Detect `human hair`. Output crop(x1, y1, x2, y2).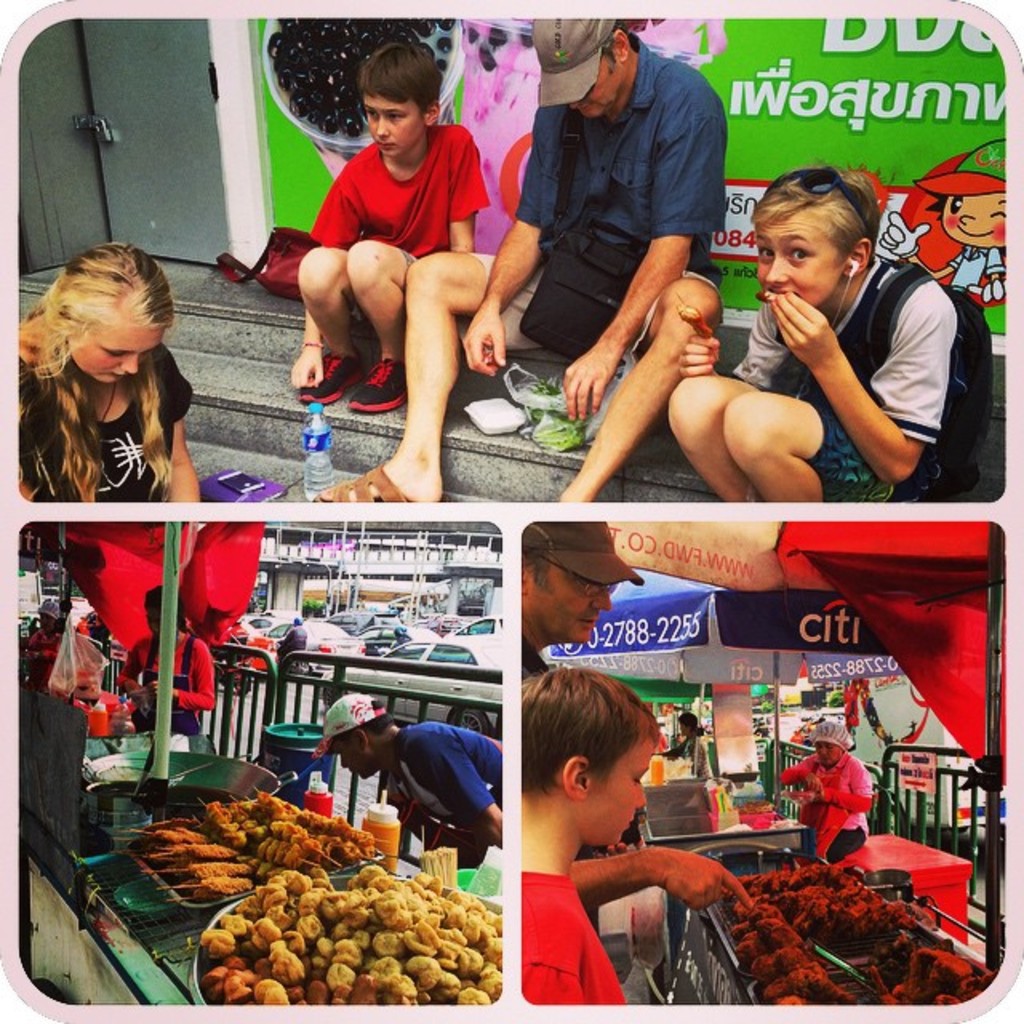
crop(522, 555, 554, 589).
